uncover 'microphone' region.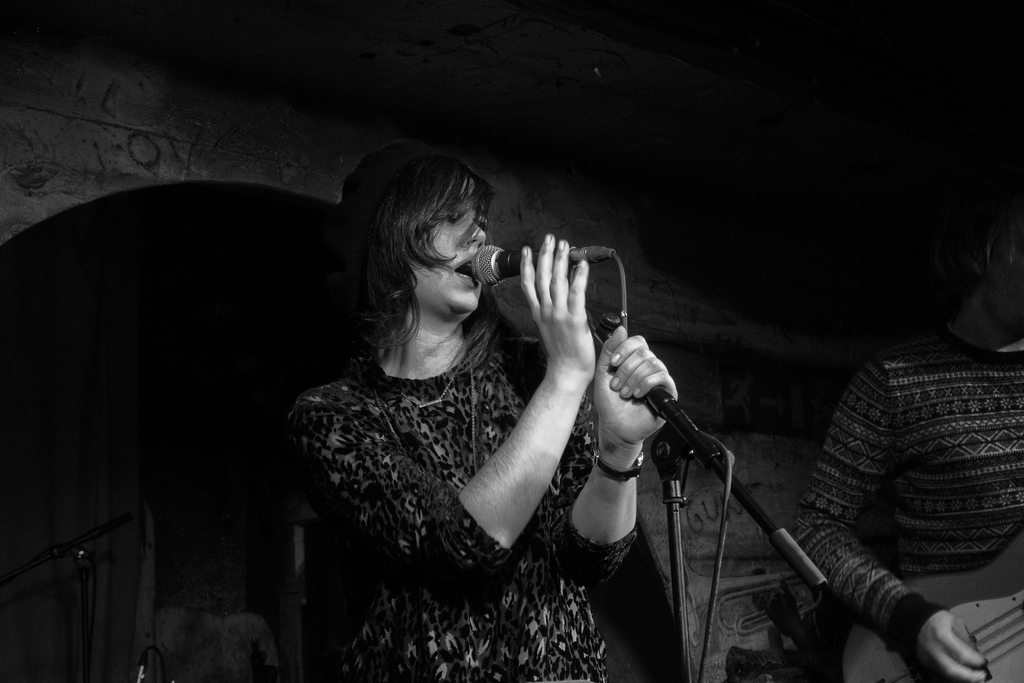
Uncovered: bbox(609, 331, 743, 514).
